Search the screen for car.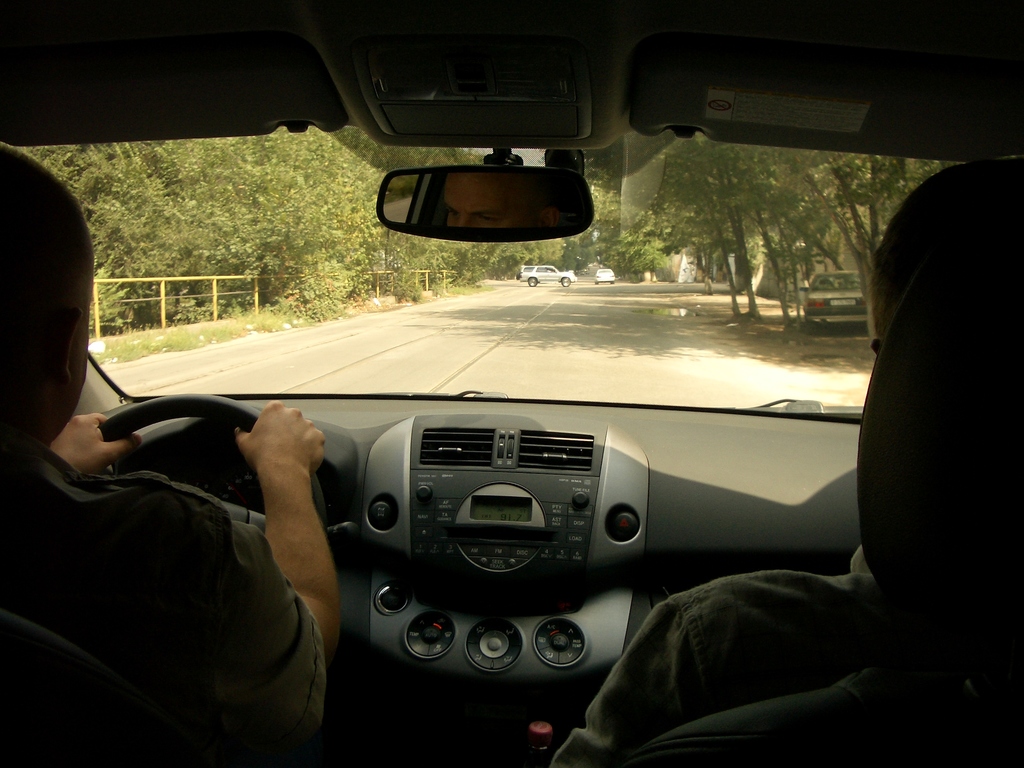
Found at bbox=[0, 3, 1023, 767].
